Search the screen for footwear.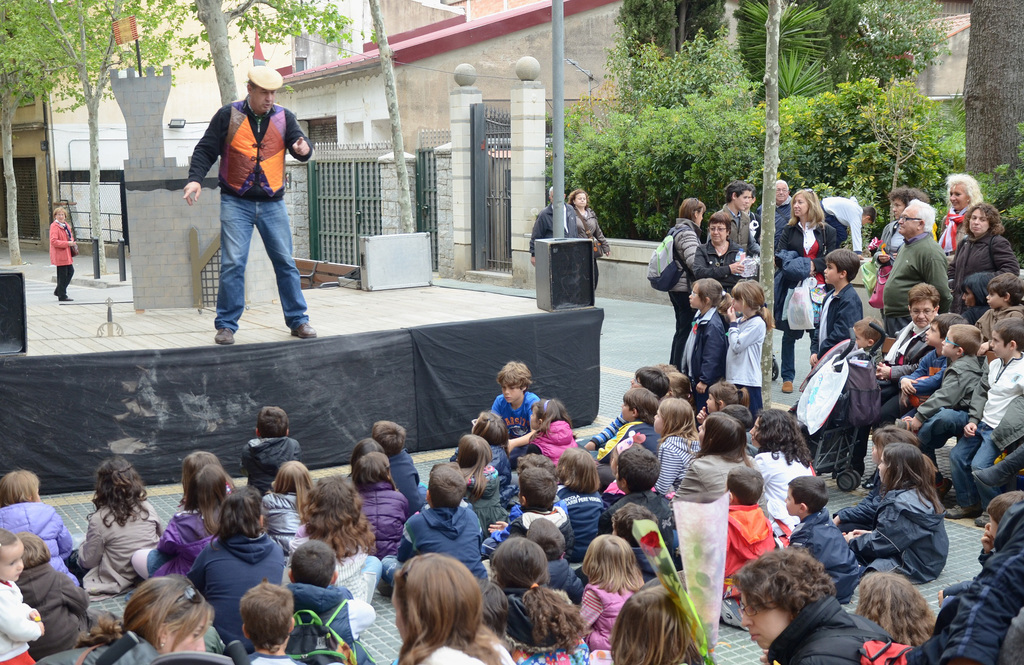
Found at 286, 321, 319, 340.
